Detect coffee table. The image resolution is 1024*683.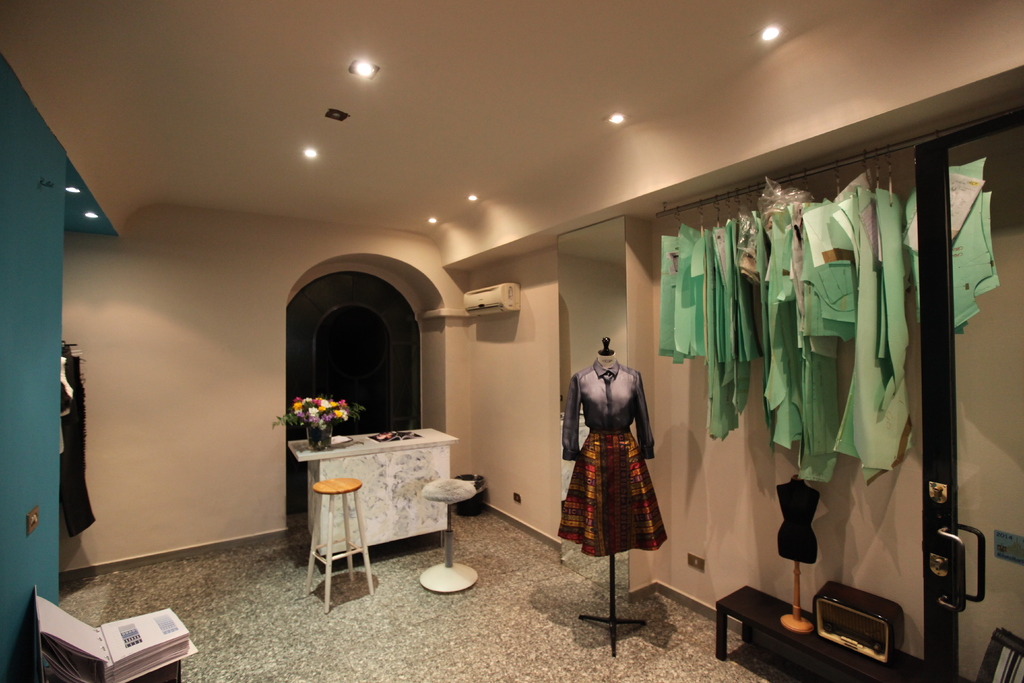
<region>298, 425, 476, 592</region>.
